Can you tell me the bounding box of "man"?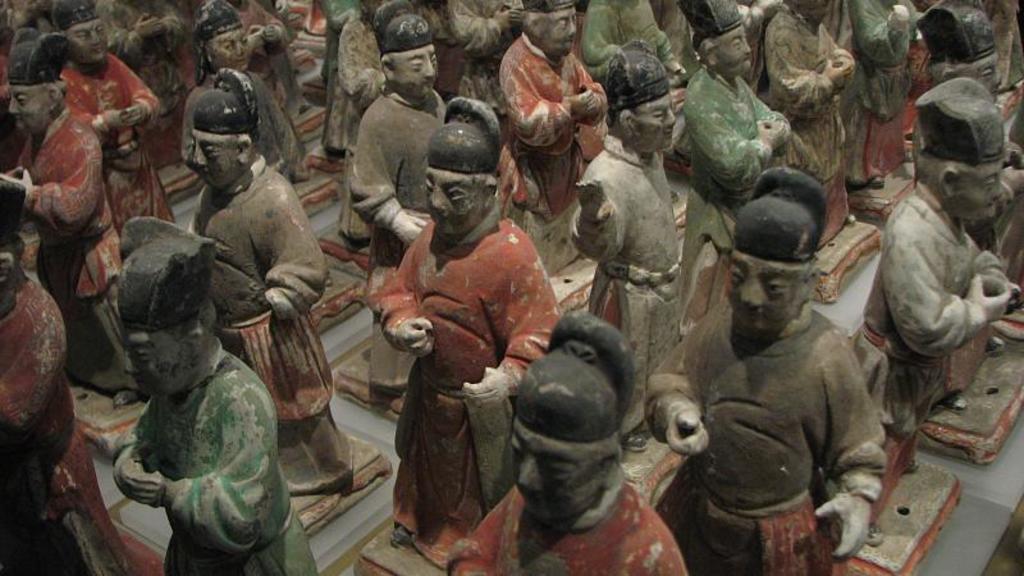
{"x1": 849, "y1": 76, "x2": 1015, "y2": 470}.
